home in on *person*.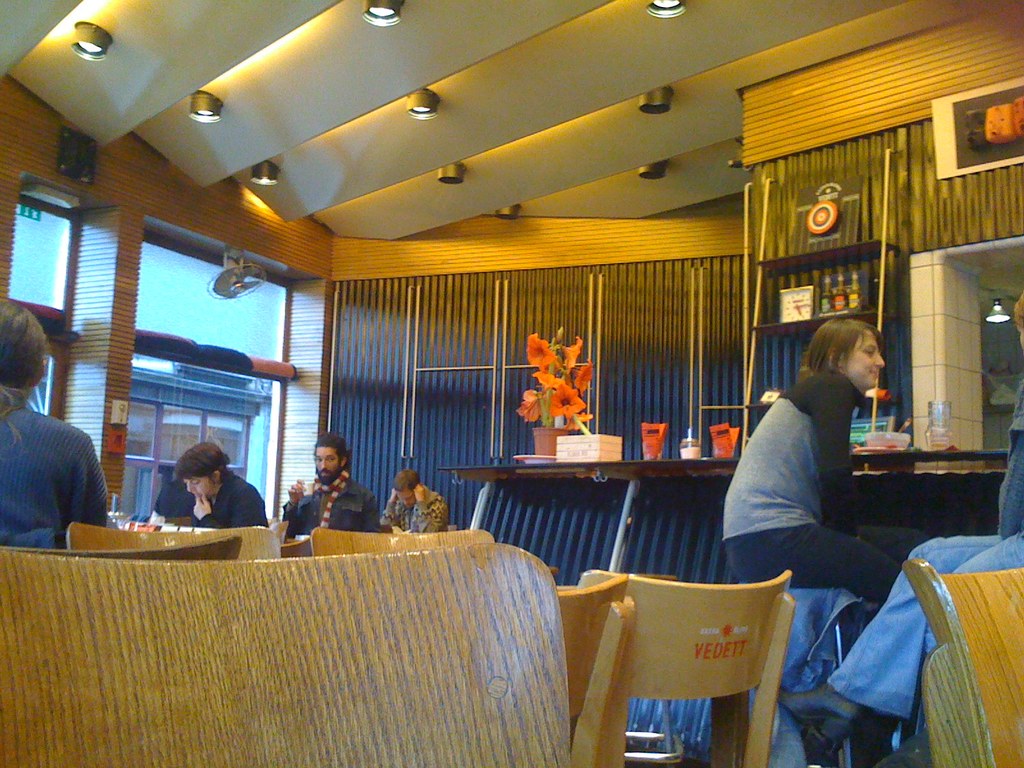
Homed in at detection(781, 296, 1023, 762).
